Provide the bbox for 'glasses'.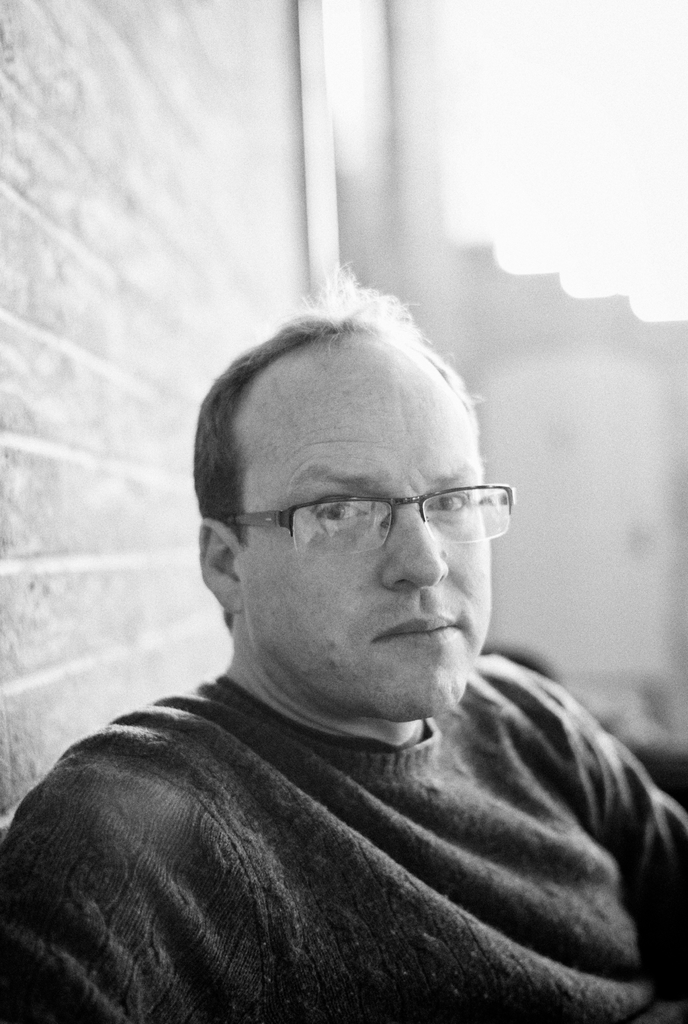
(224, 477, 512, 557).
